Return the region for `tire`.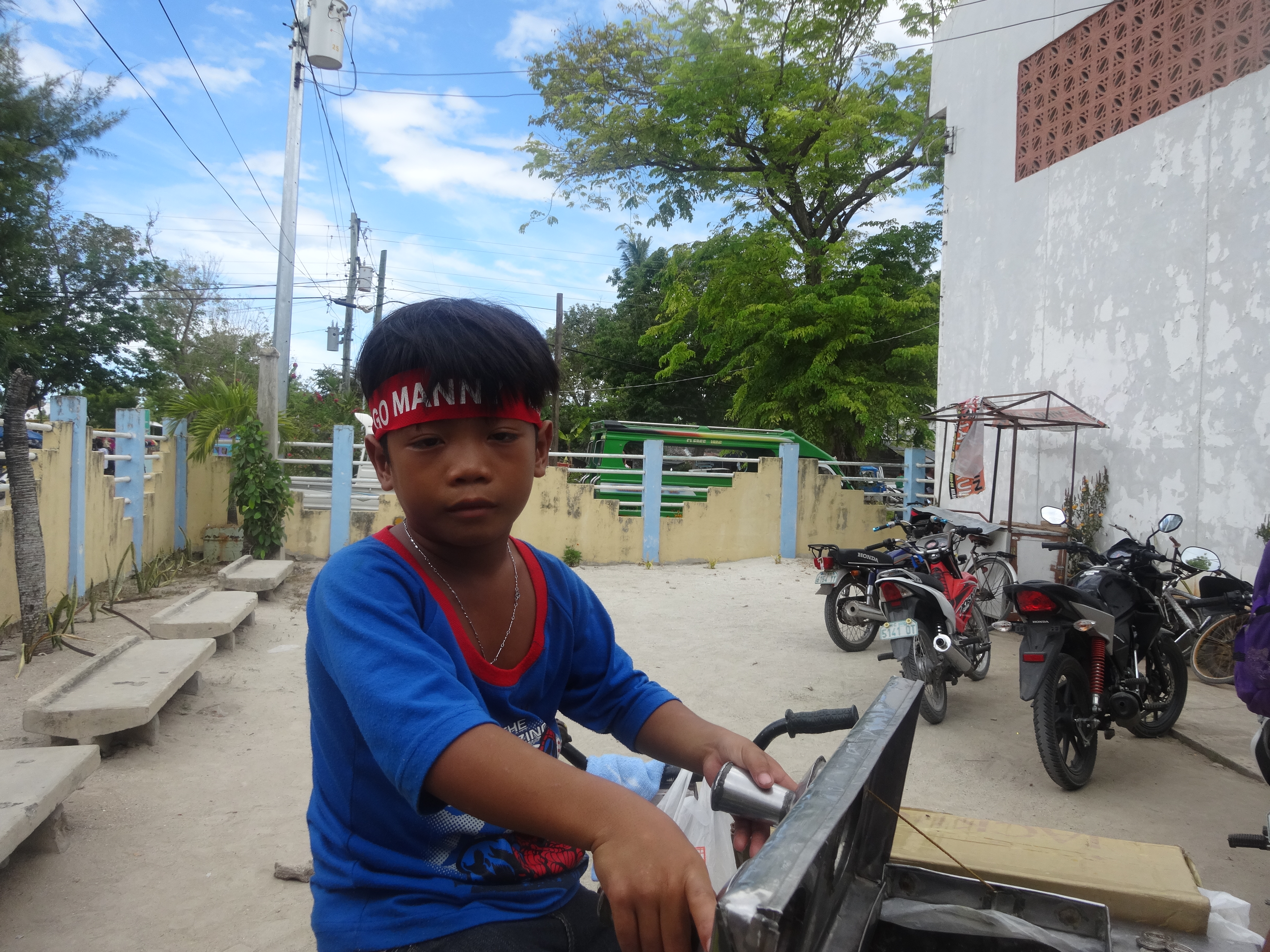
x1=300, y1=156, x2=310, y2=166.
